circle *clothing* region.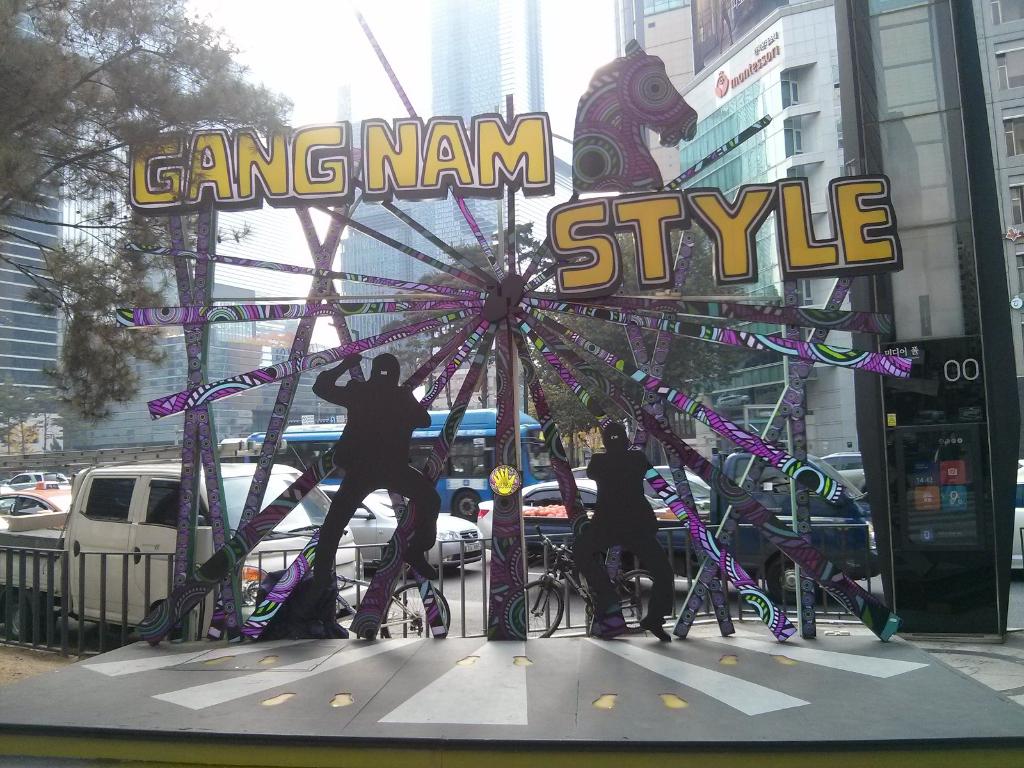
Region: [left=572, top=445, right=678, bottom=621].
